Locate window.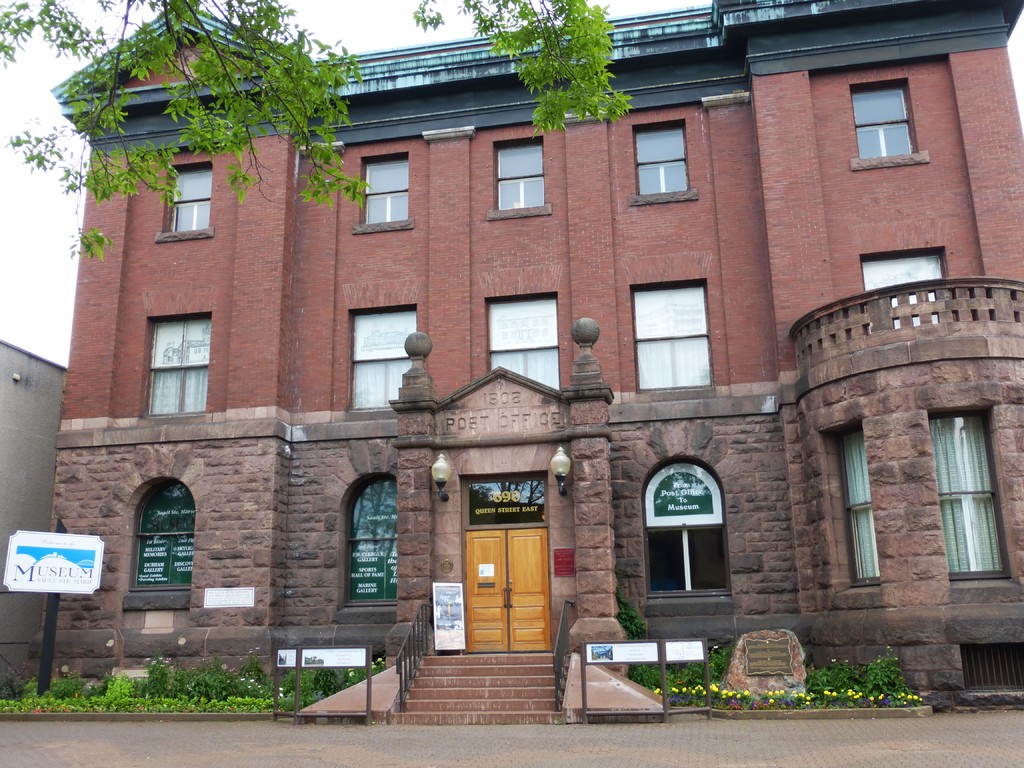
Bounding box: Rect(362, 155, 408, 221).
